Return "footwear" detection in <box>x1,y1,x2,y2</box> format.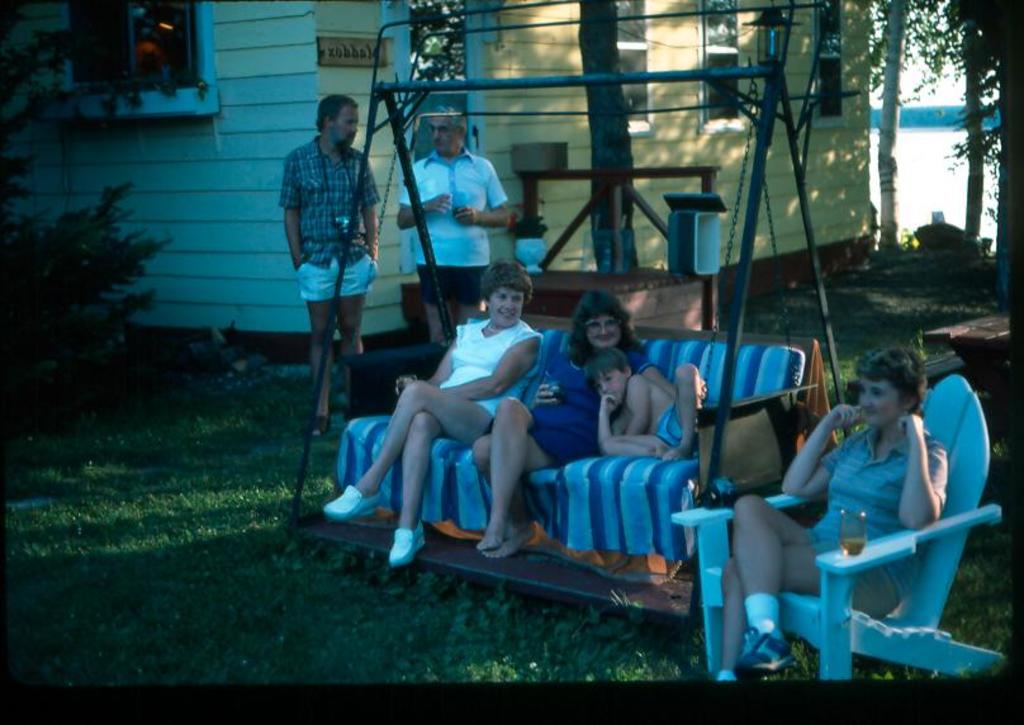
<box>731,631,793,677</box>.
